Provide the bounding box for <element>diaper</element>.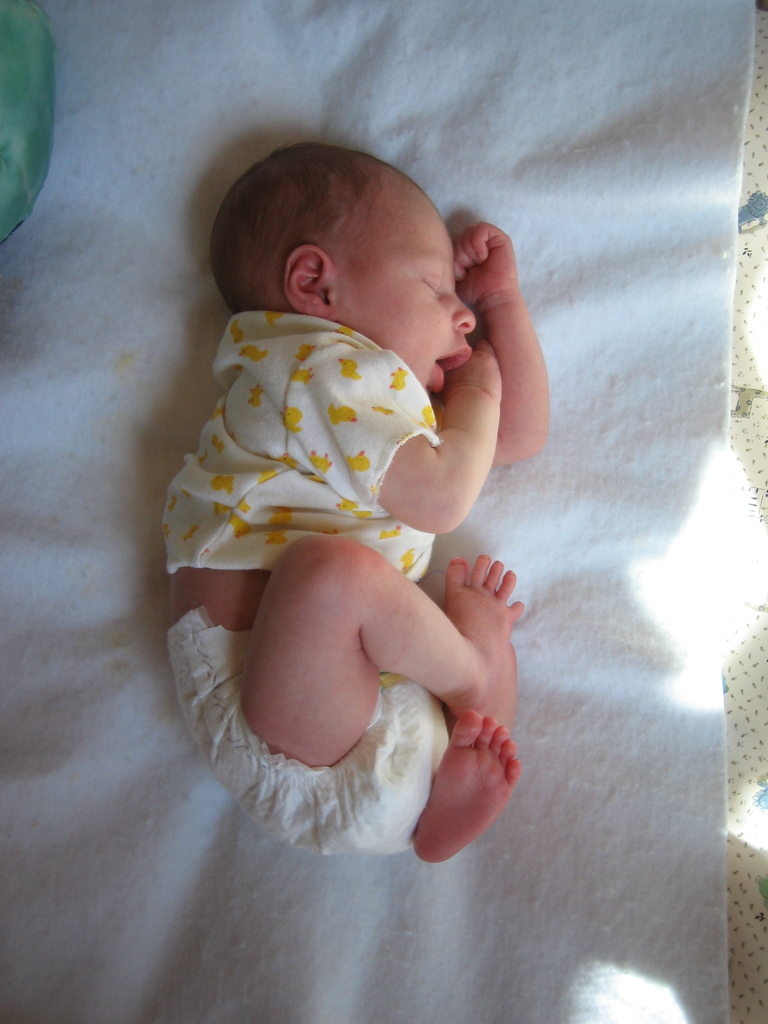
BBox(166, 611, 449, 861).
